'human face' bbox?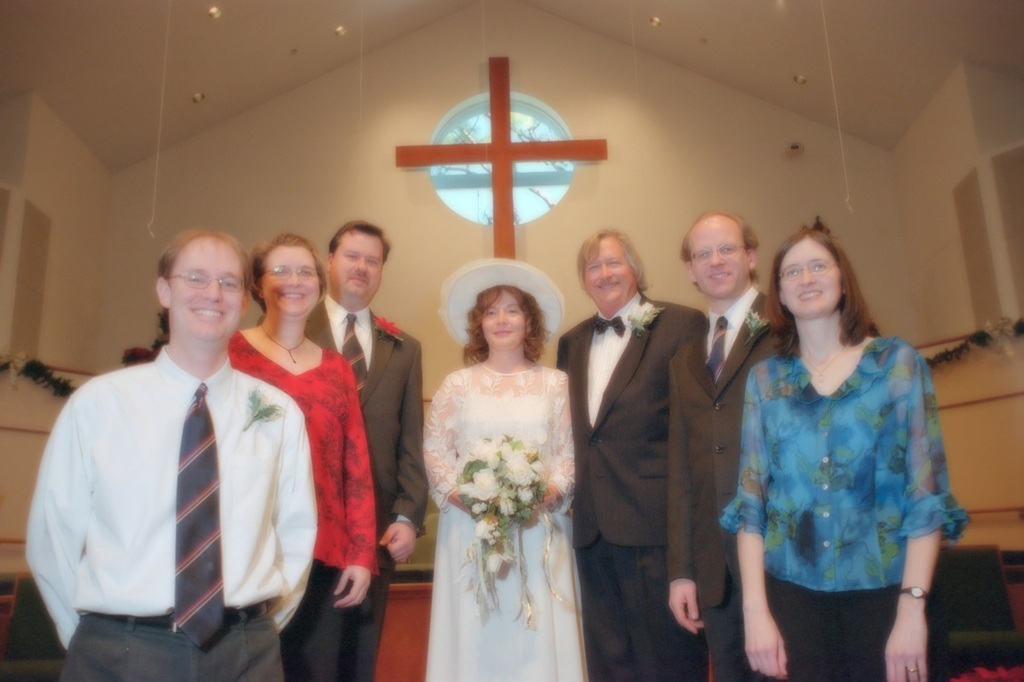
bbox(775, 241, 840, 318)
